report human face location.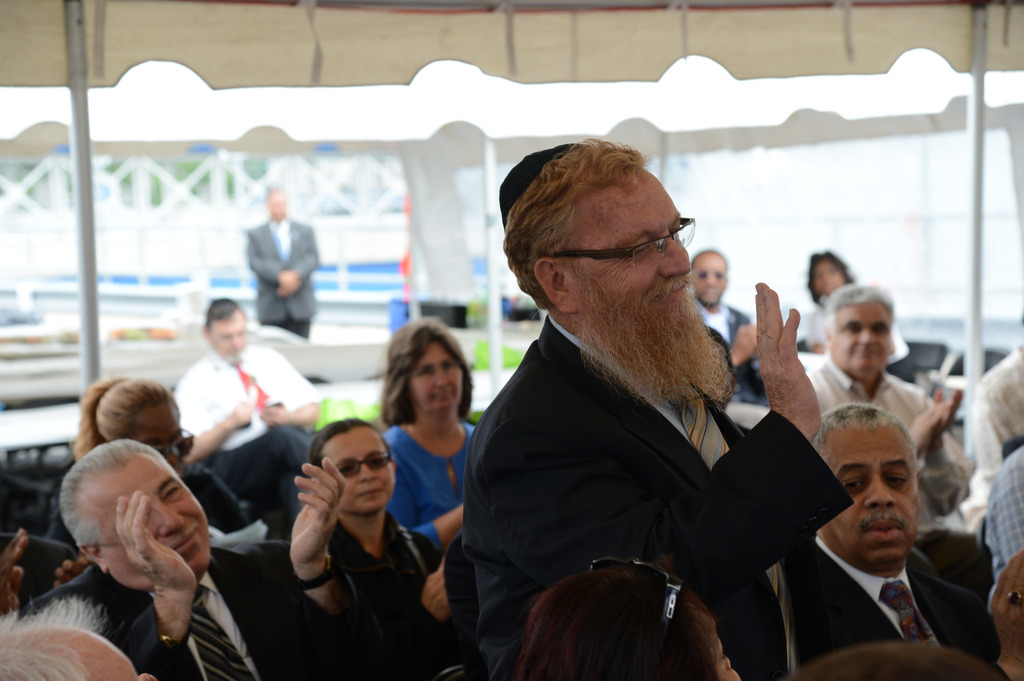
Report: locate(808, 264, 845, 297).
